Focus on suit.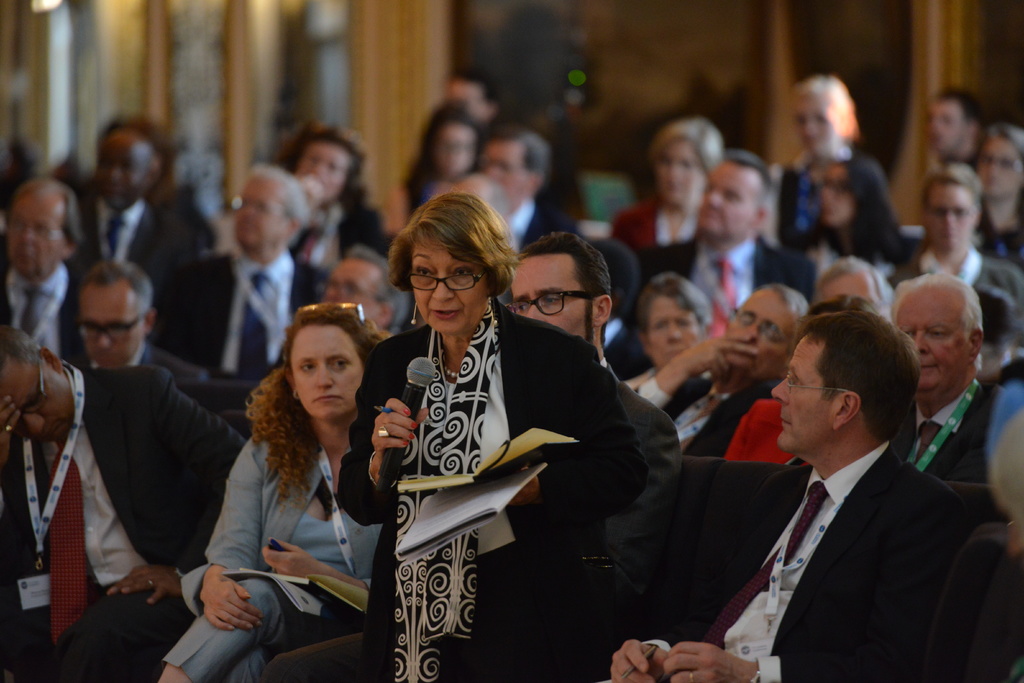
Focused at BBox(0, 363, 246, 682).
